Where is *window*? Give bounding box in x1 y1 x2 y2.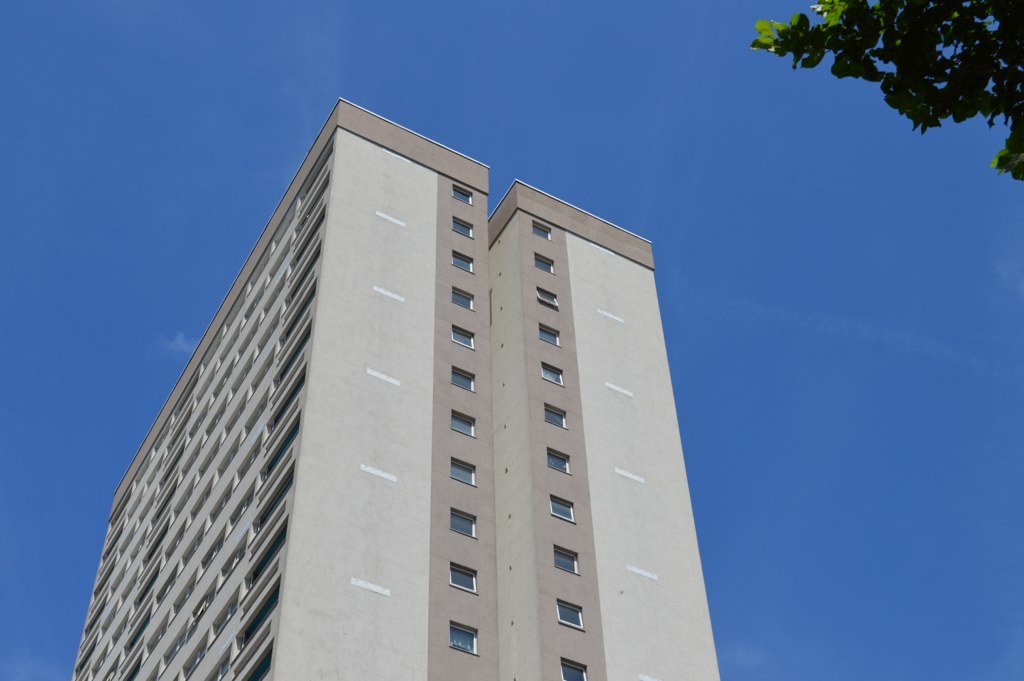
456 290 473 309.
